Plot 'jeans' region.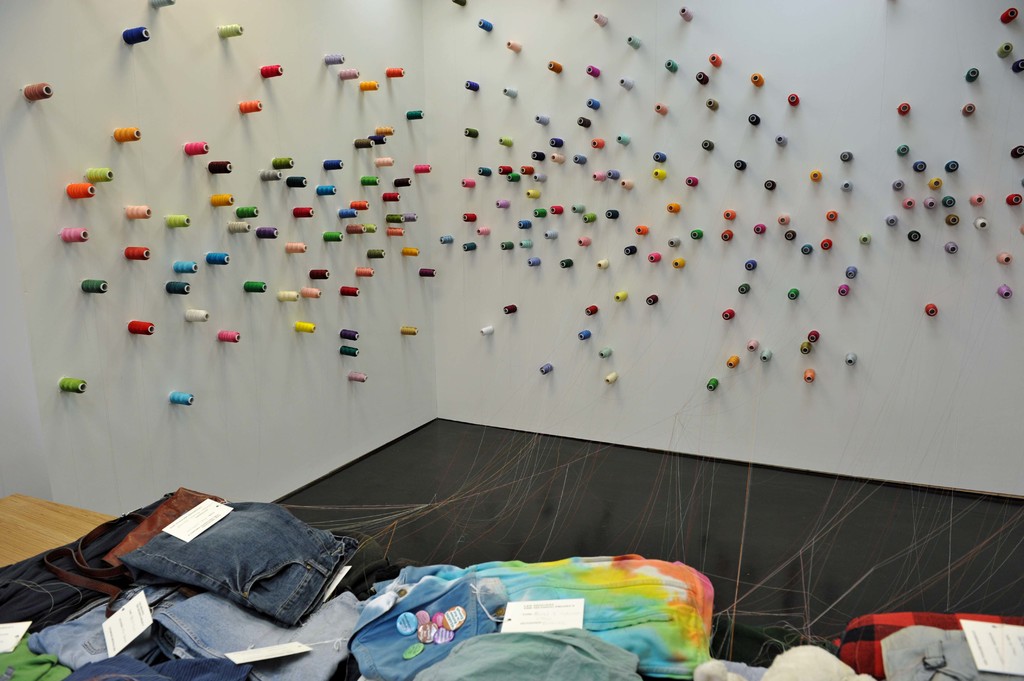
Plotted at left=101, top=479, right=358, bottom=630.
